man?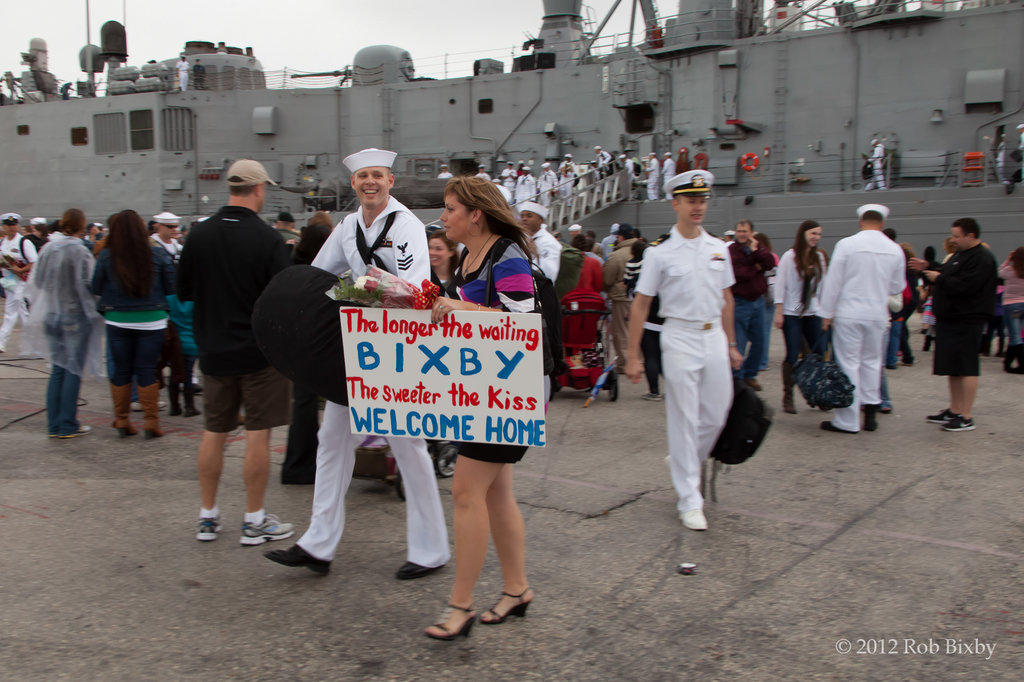
rect(592, 144, 612, 174)
